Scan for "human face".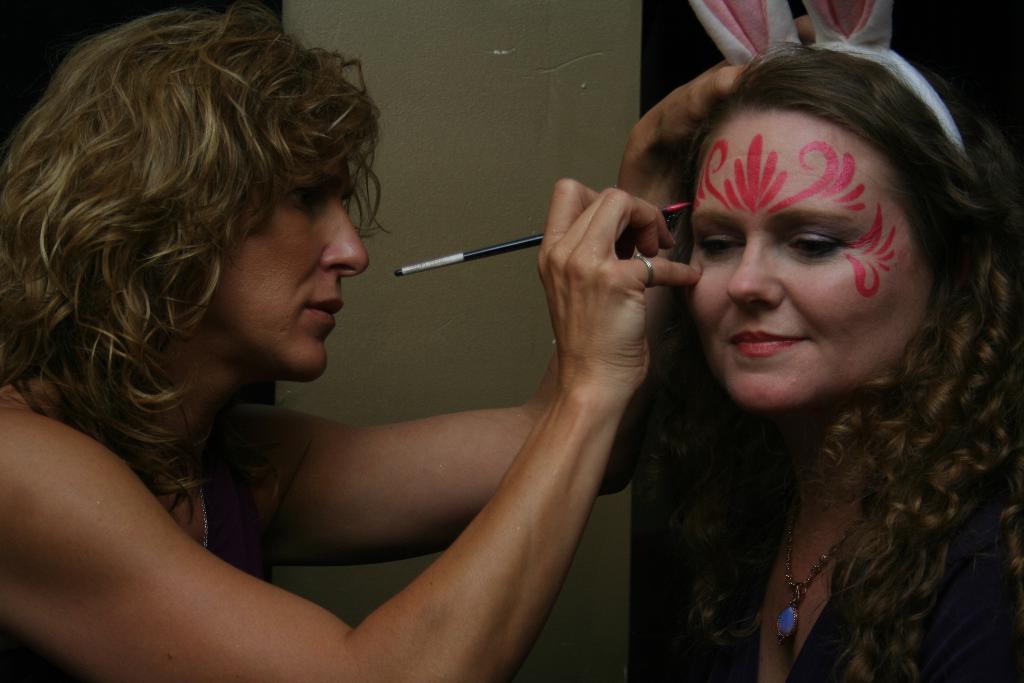
Scan result: 688:115:936:413.
